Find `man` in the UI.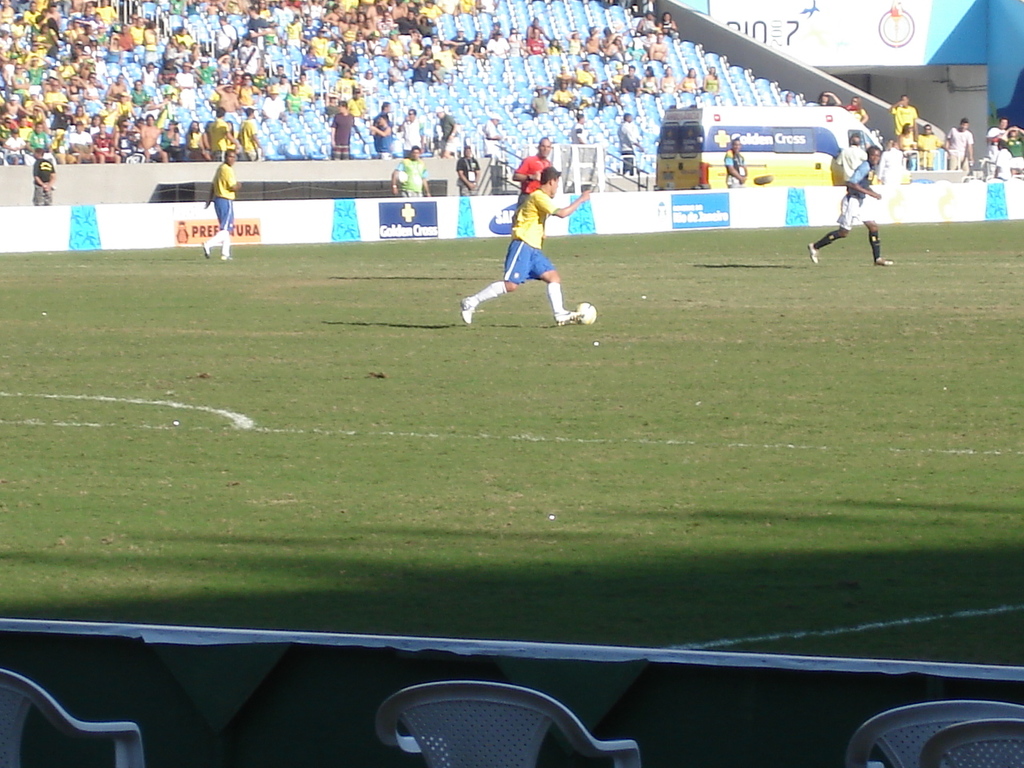
UI element at (x1=470, y1=156, x2=596, y2=323).
